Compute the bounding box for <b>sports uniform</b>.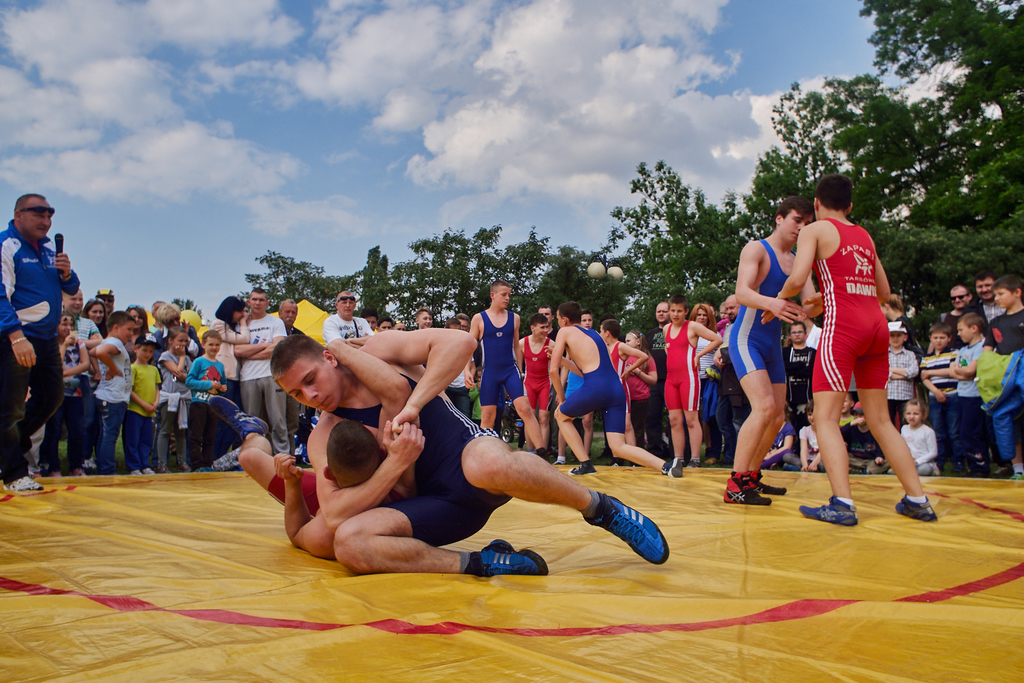
612/340/631/471.
